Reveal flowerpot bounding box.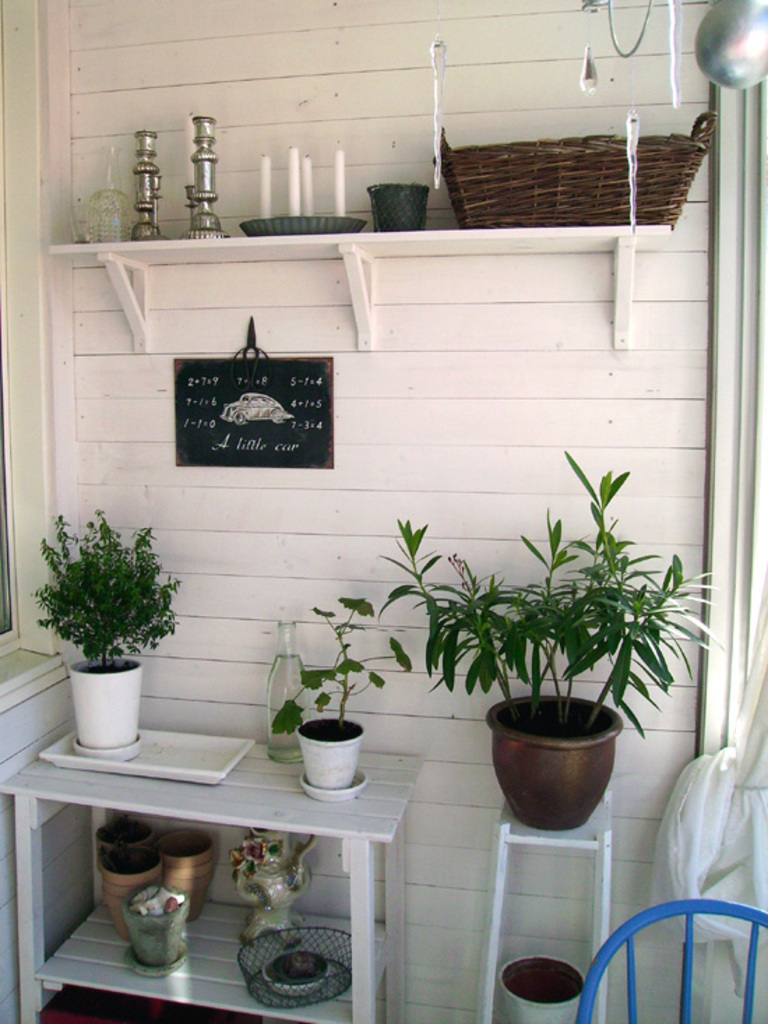
Revealed: left=70, top=657, right=141, bottom=749.
